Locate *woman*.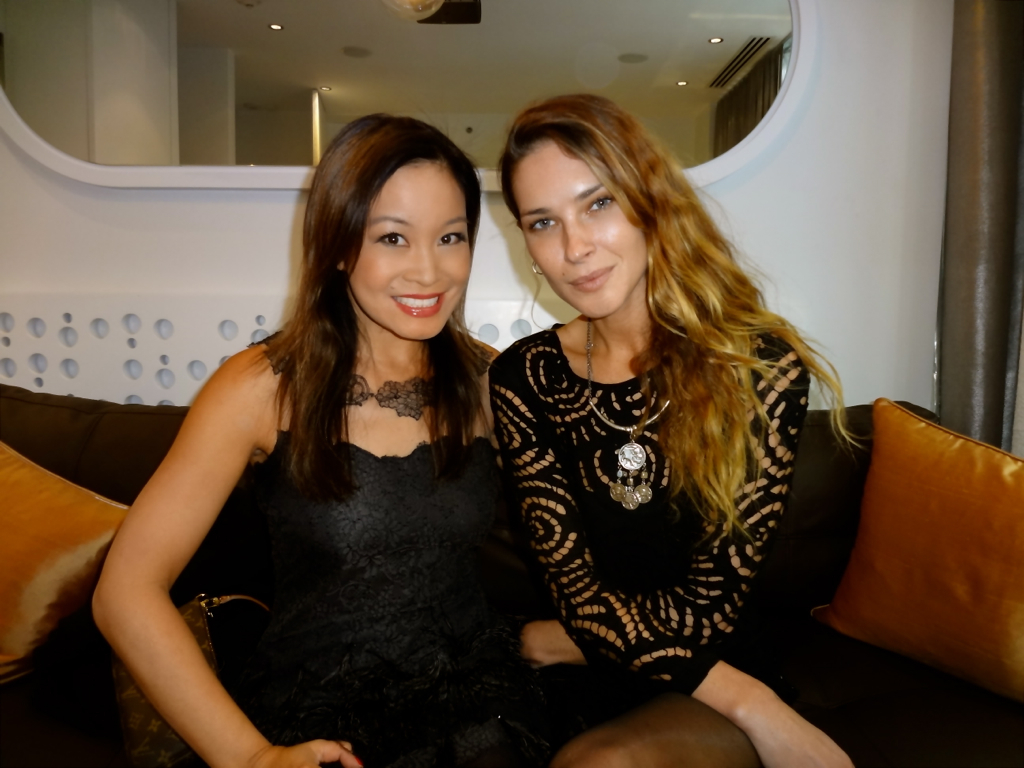
Bounding box: rect(442, 79, 853, 754).
